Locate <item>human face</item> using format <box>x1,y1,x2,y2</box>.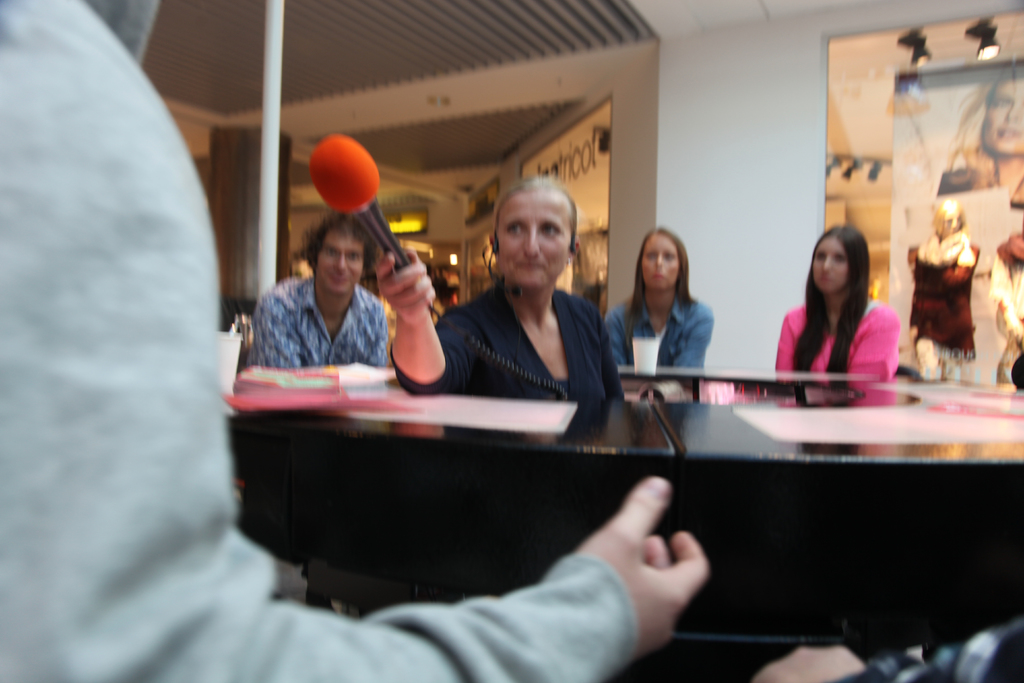
<box>644,233,677,292</box>.
